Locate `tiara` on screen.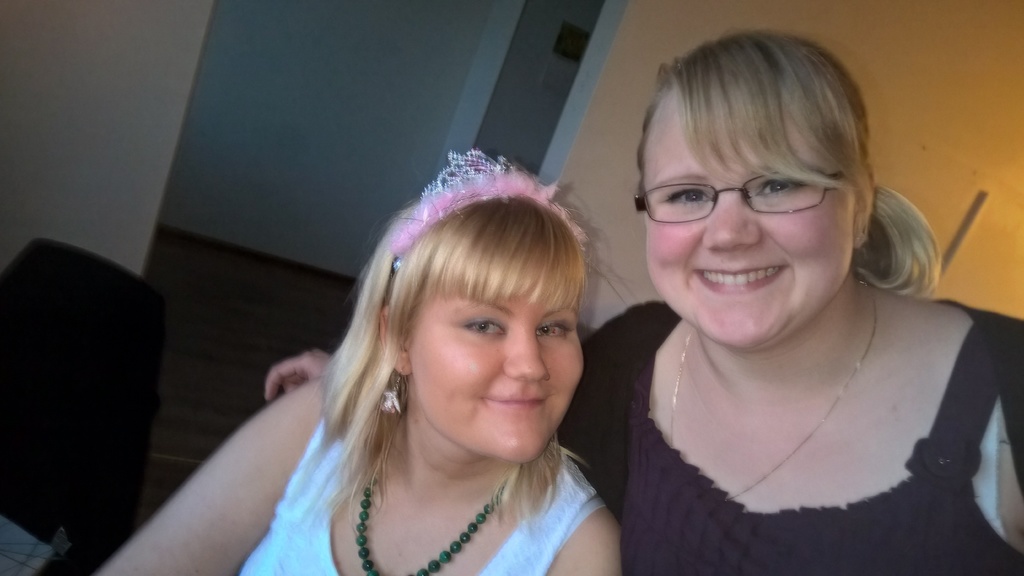
On screen at 420 147 524 218.
